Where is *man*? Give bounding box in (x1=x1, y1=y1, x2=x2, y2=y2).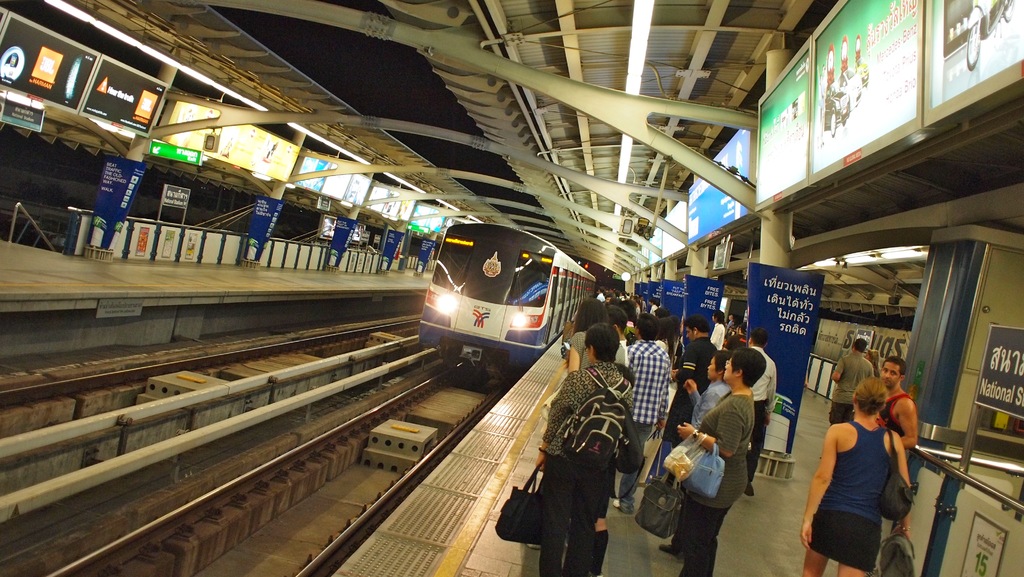
(x1=607, y1=309, x2=636, y2=373).
